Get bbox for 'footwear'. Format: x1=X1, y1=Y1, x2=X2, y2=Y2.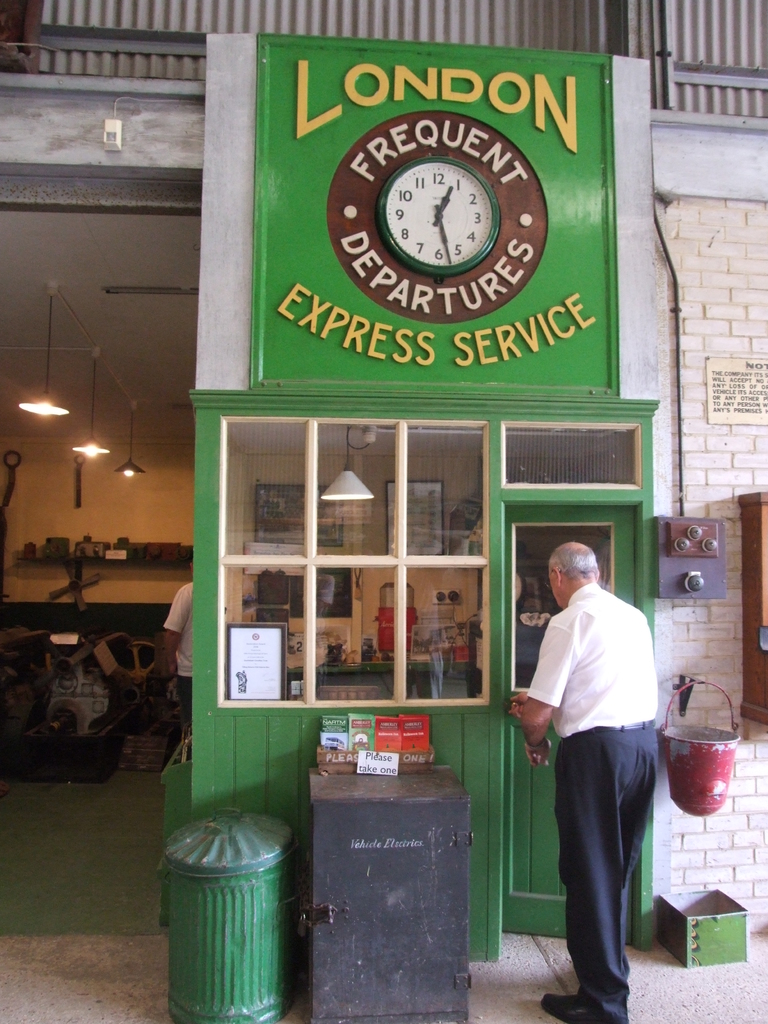
x1=540, y1=996, x2=587, y2=1022.
